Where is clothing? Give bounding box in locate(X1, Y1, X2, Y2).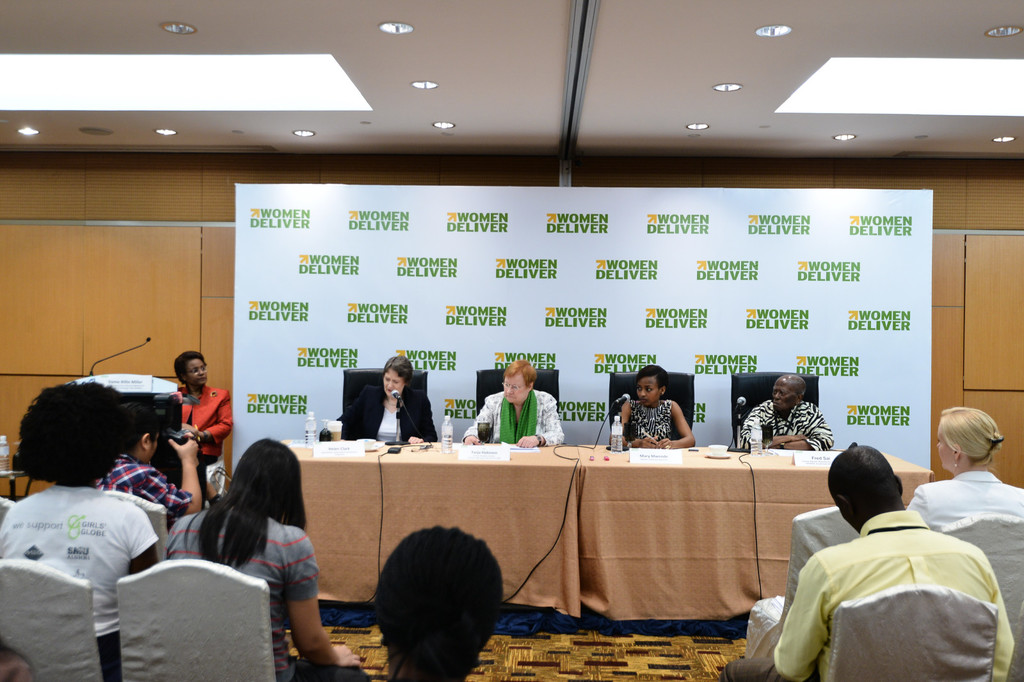
locate(626, 395, 674, 443).
